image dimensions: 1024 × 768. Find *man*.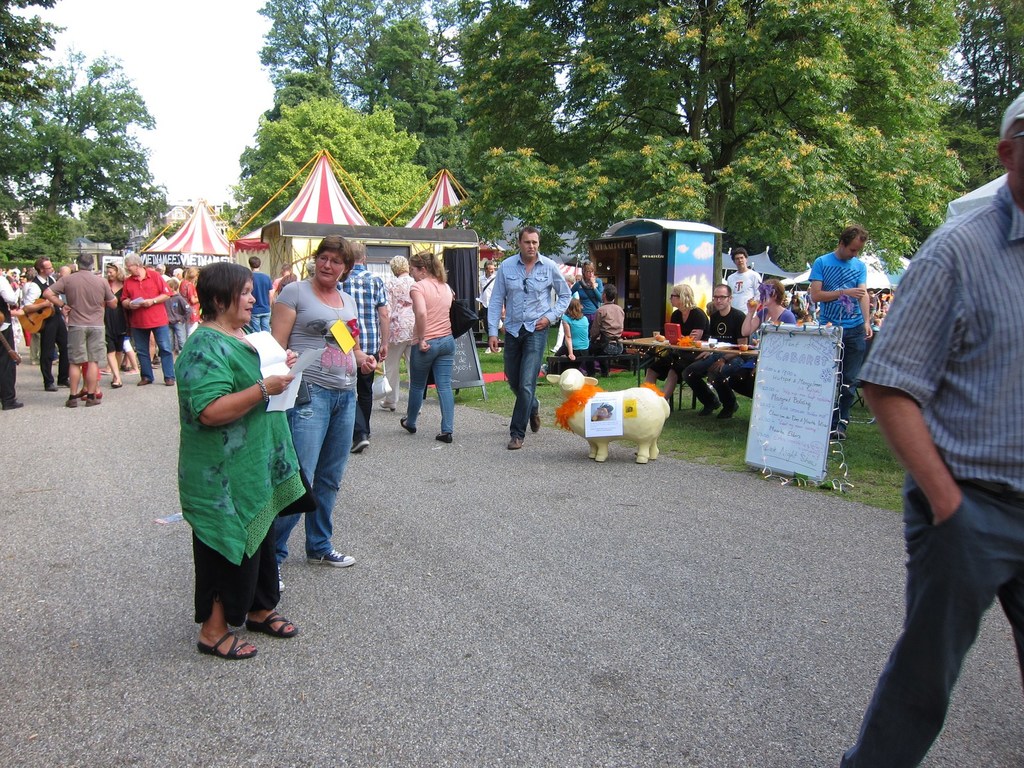
detection(340, 241, 391, 456).
